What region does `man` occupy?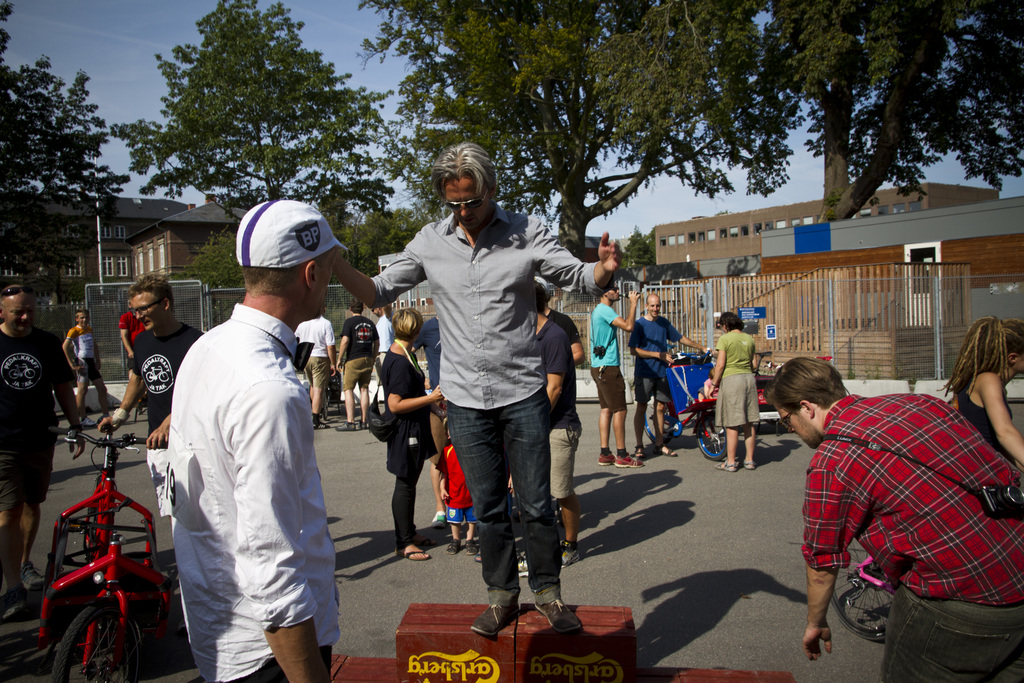
<region>335, 299, 383, 429</region>.
